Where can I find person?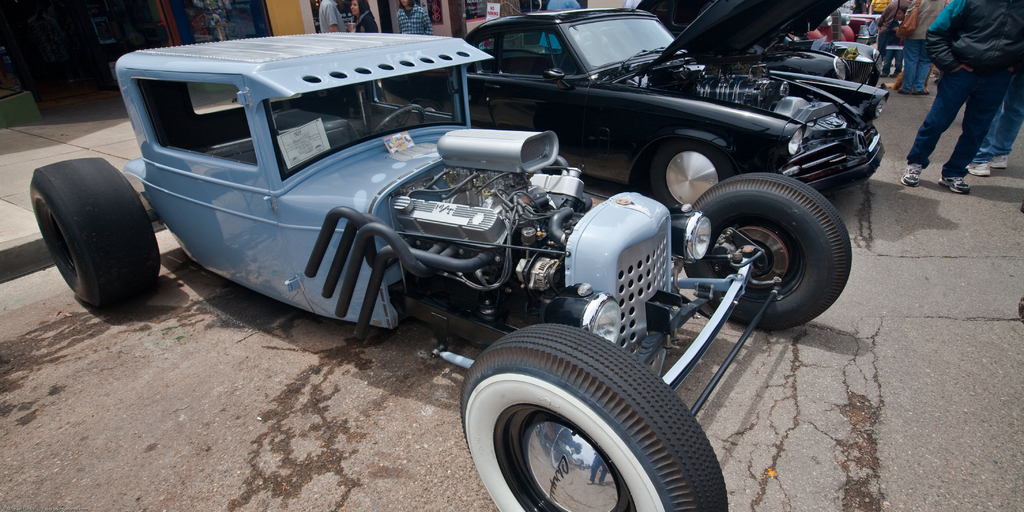
You can find it at locate(963, 56, 1023, 179).
